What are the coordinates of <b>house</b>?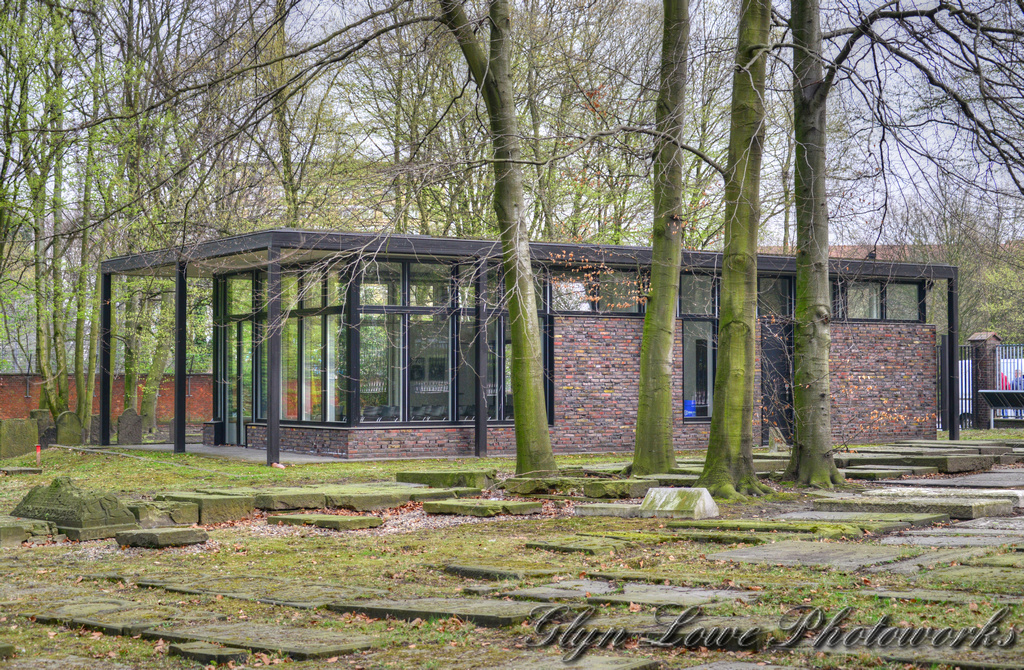
[left=175, top=177, right=915, bottom=474].
